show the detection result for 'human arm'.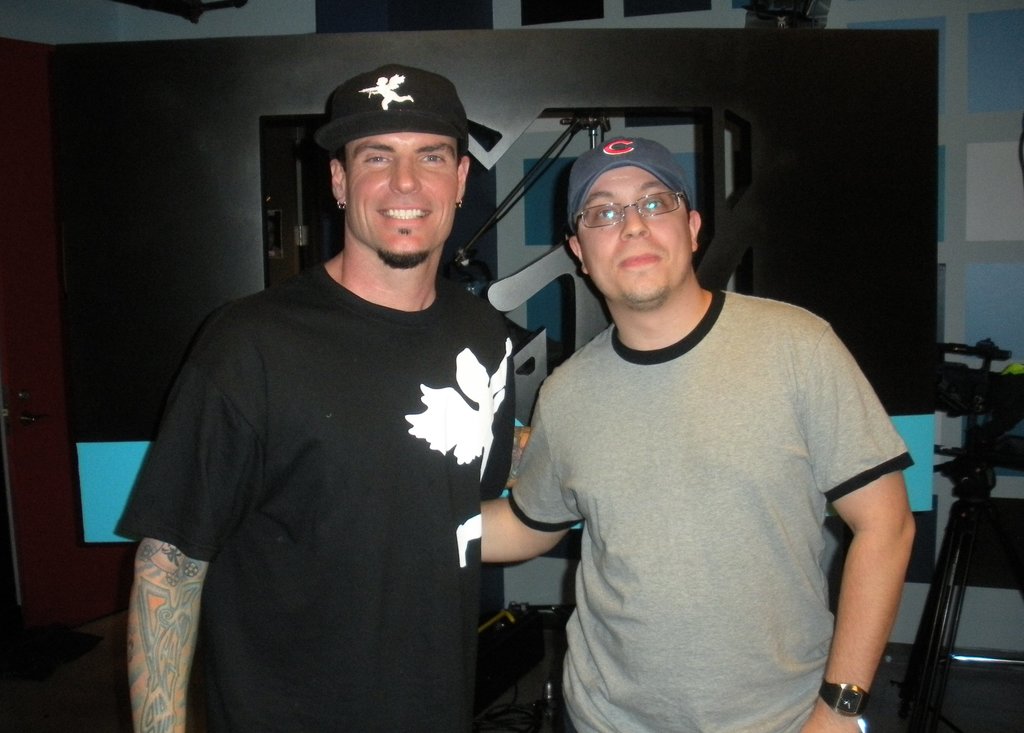
detection(803, 358, 920, 732).
